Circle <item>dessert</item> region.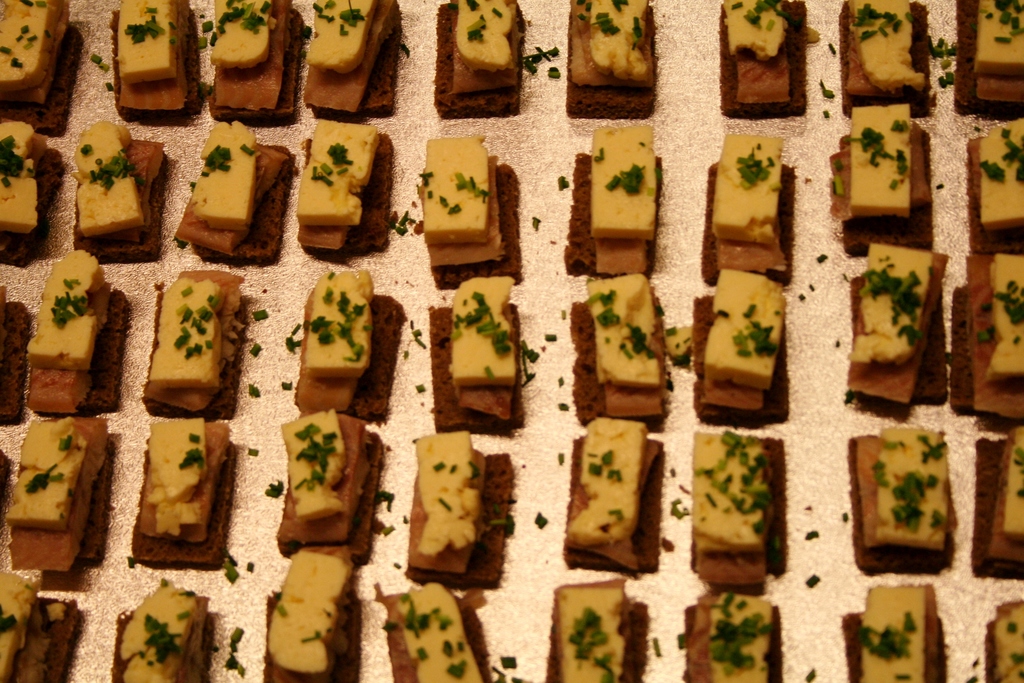
Region: (423, 140, 512, 272).
